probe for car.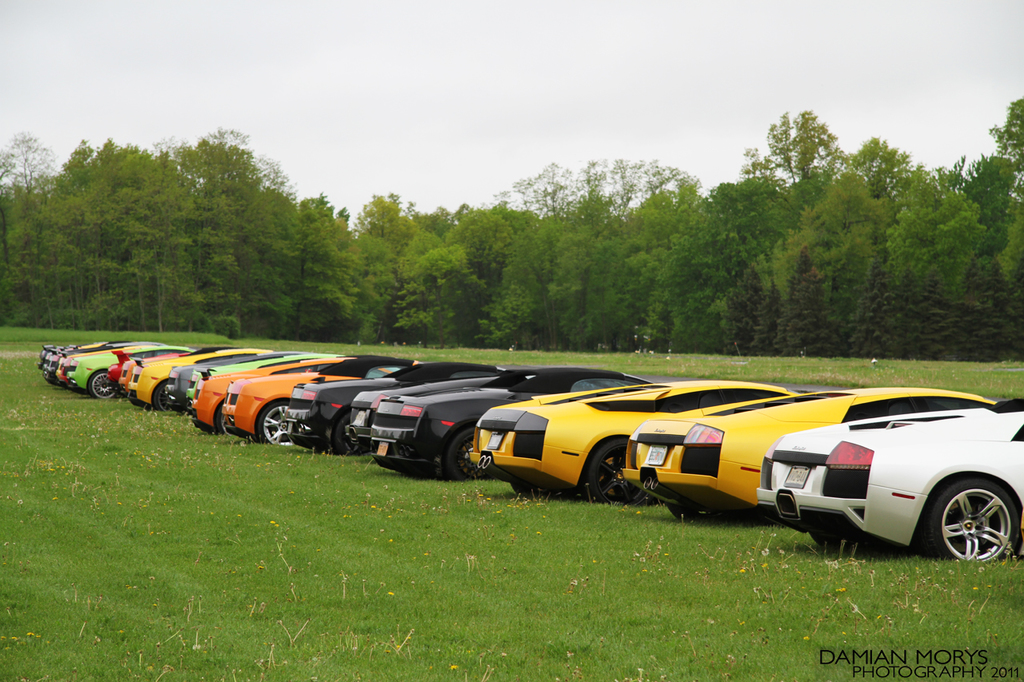
Probe result: {"left": 618, "top": 383, "right": 1001, "bottom": 531}.
